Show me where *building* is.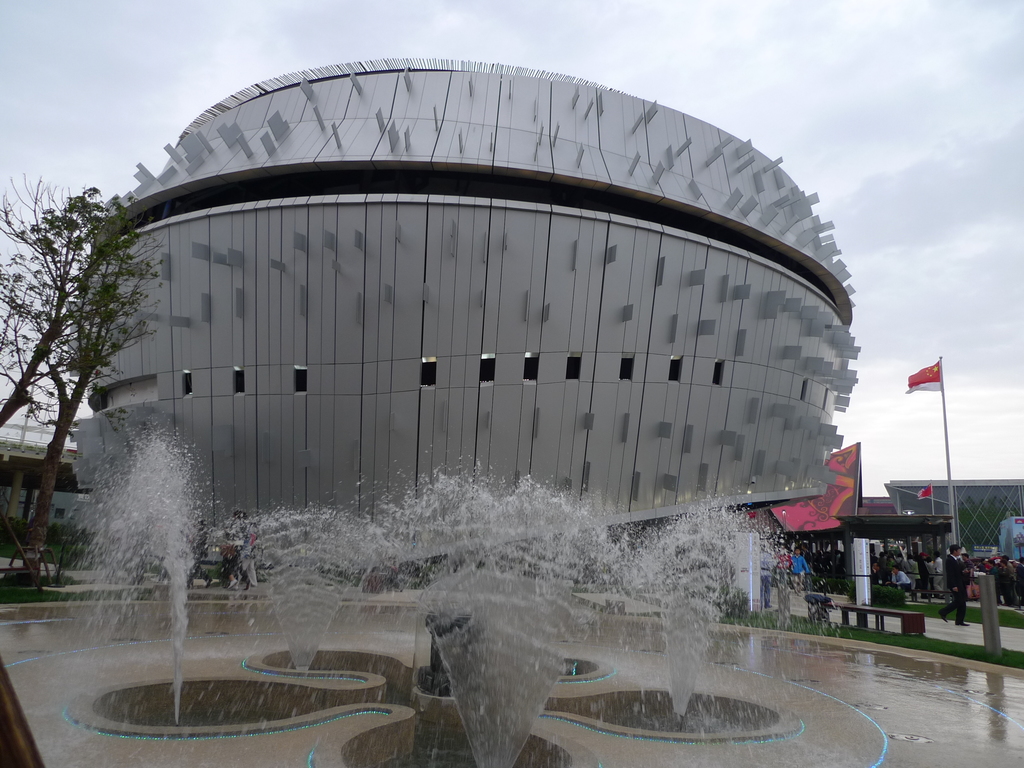
*building* is at bbox=[886, 479, 1023, 567].
